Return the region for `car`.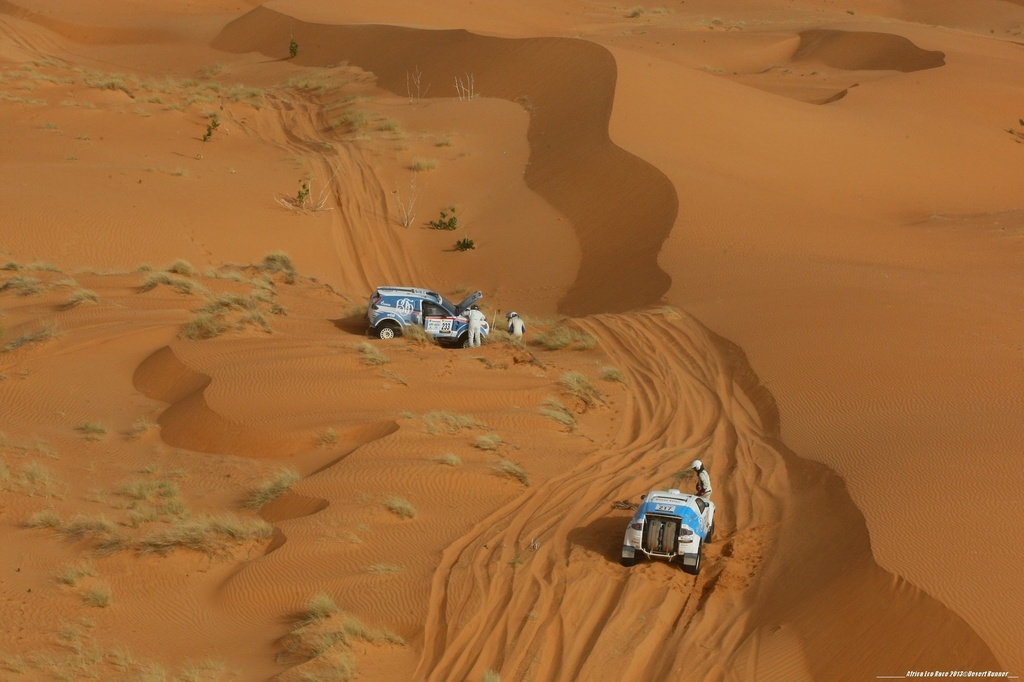
l=620, t=491, r=719, b=577.
